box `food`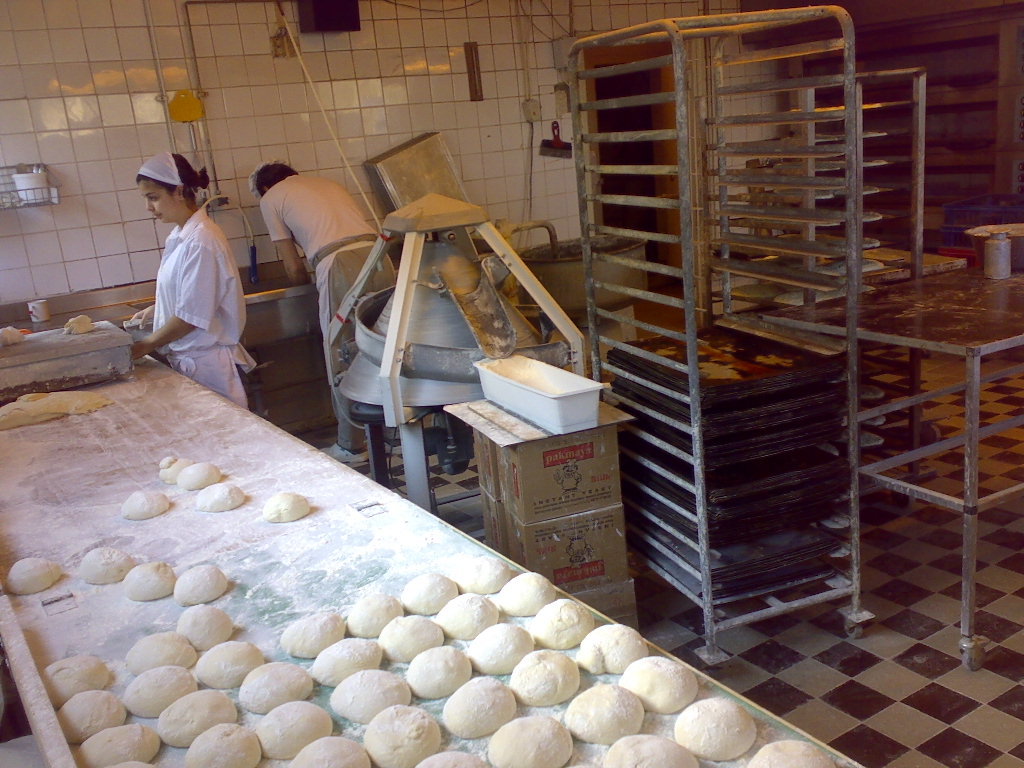
Rect(620, 657, 701, 712)
